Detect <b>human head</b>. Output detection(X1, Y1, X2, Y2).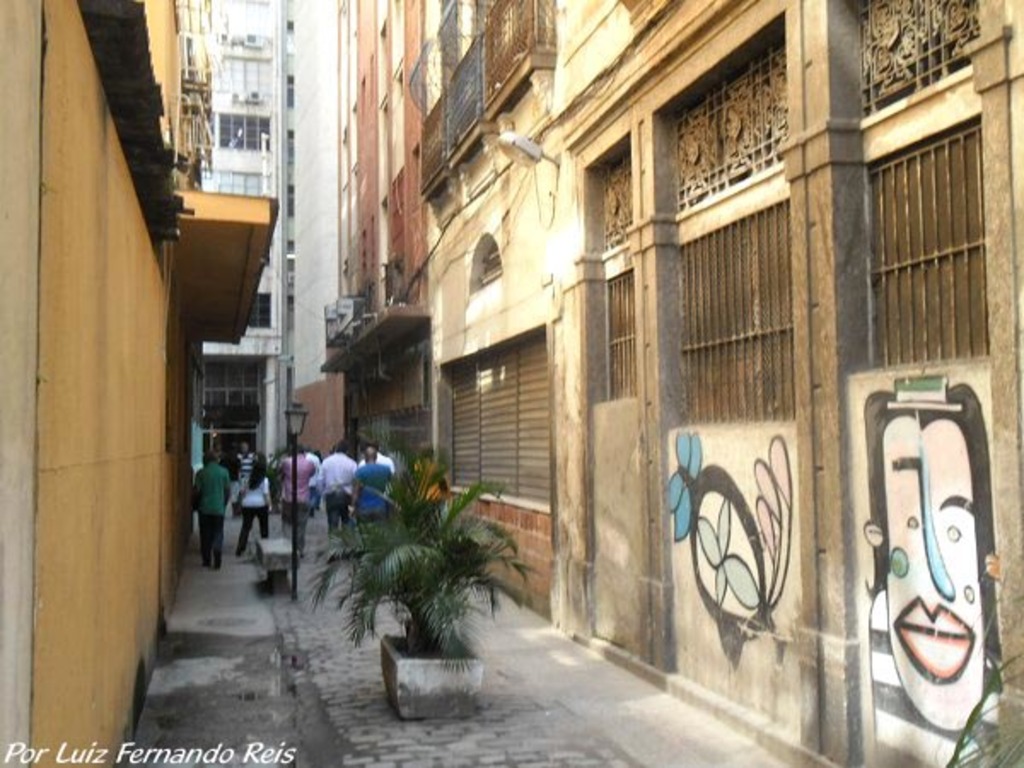
detection(865, 358, 995, 695).
